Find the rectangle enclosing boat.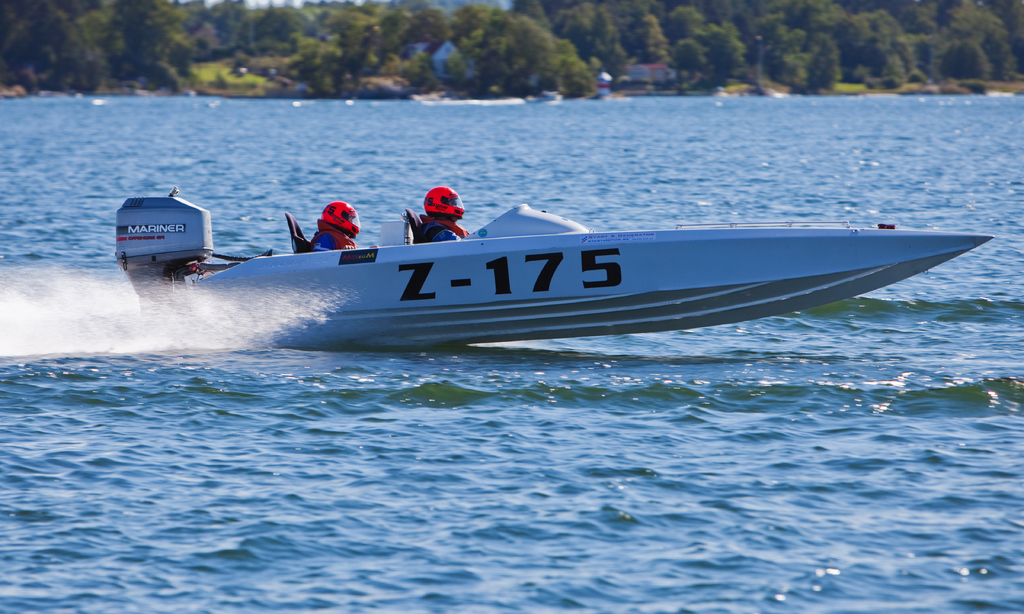
Rect(134, 169, 1023, 342).
